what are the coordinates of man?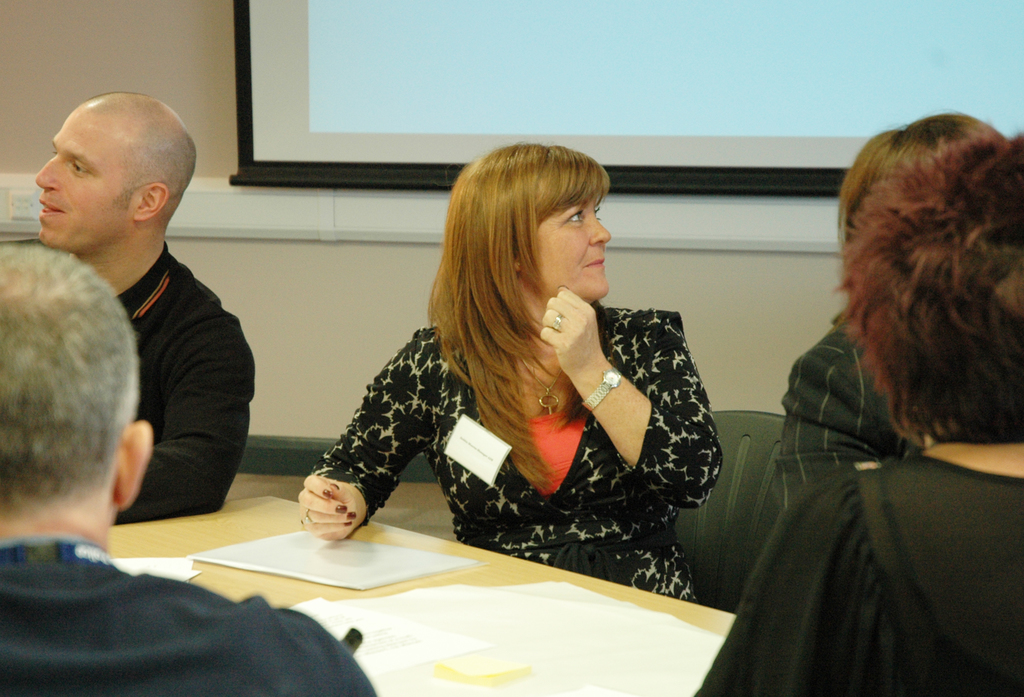
locate(0, 245, 376, 696).
